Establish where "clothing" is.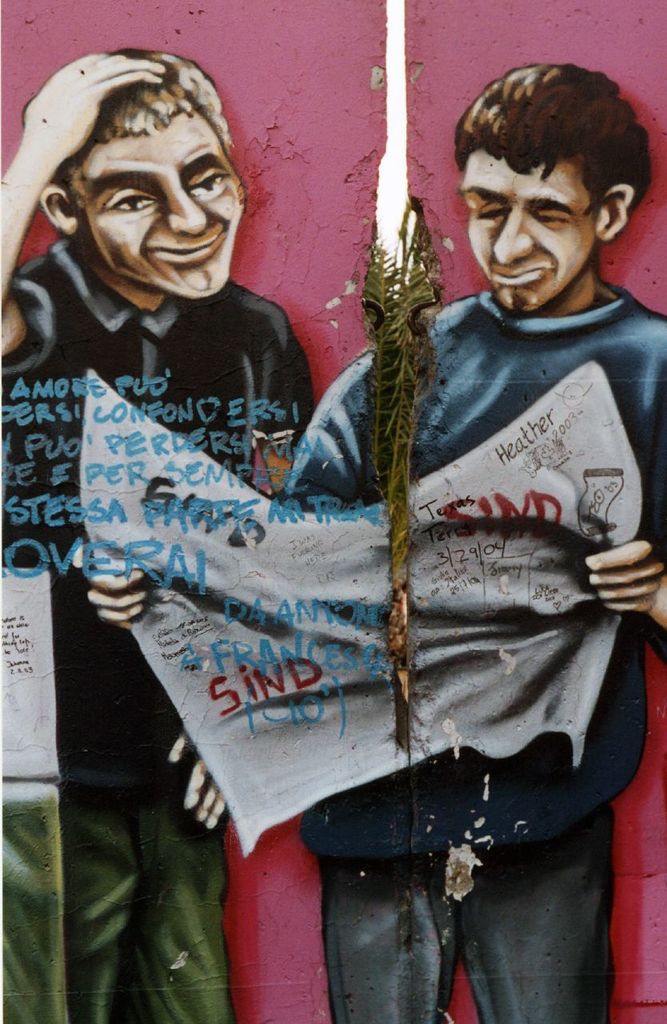
Established at pyautogui.locateOnScreen(279, 286, 666, 1022).
